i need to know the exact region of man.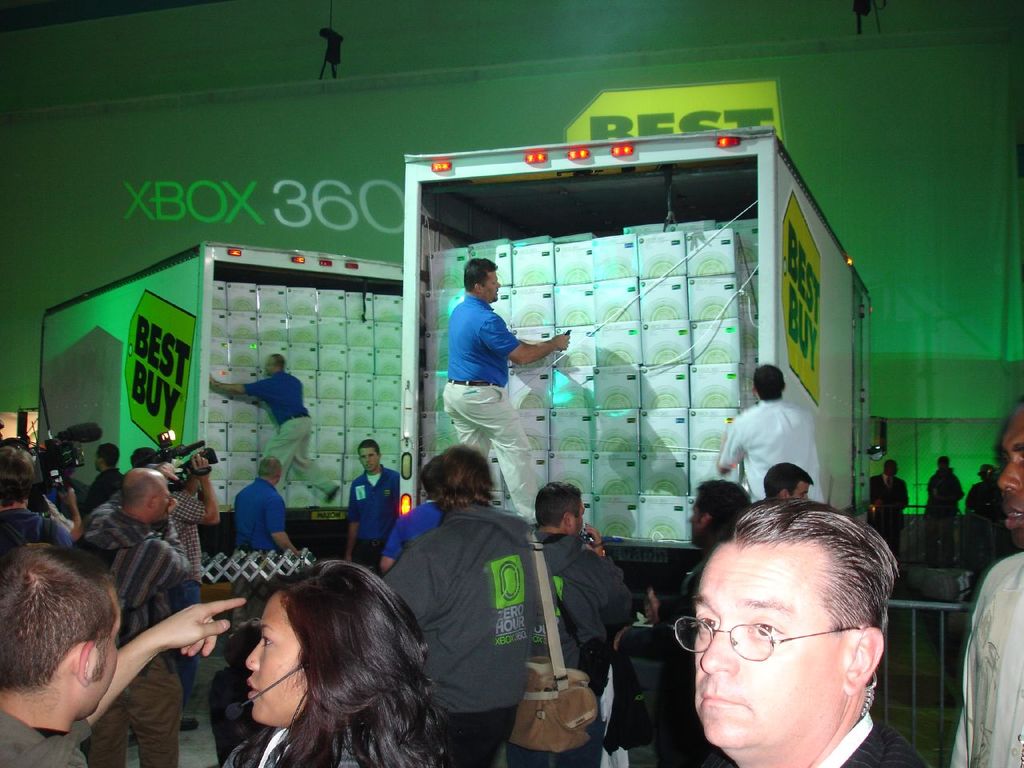
Region: detection(345, 442, 403, 576).
